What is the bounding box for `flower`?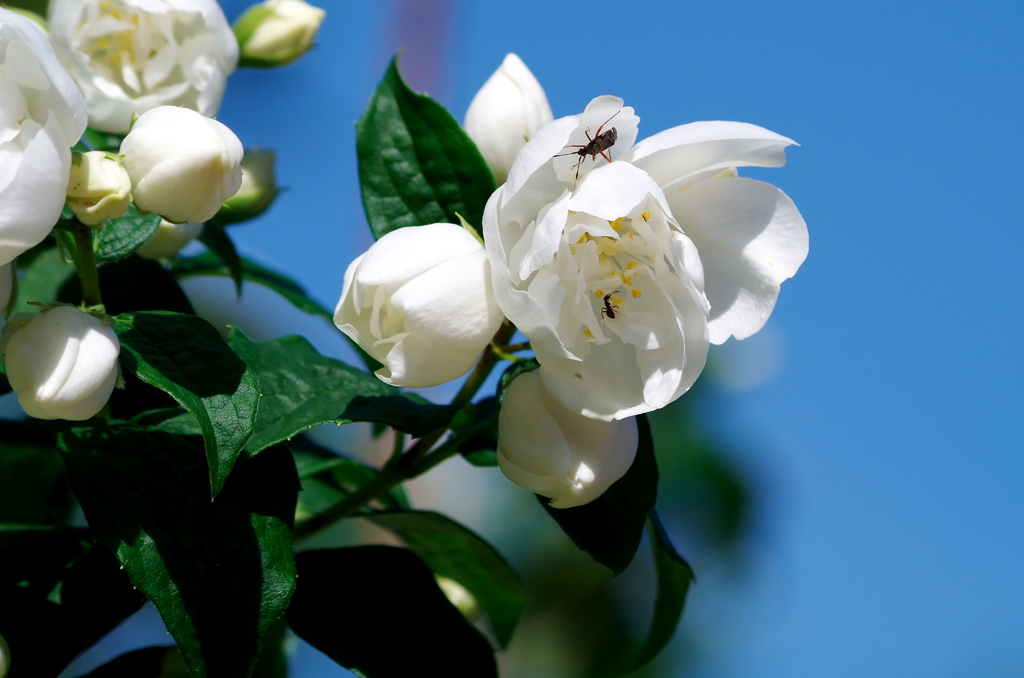
[490,365,637,510].
